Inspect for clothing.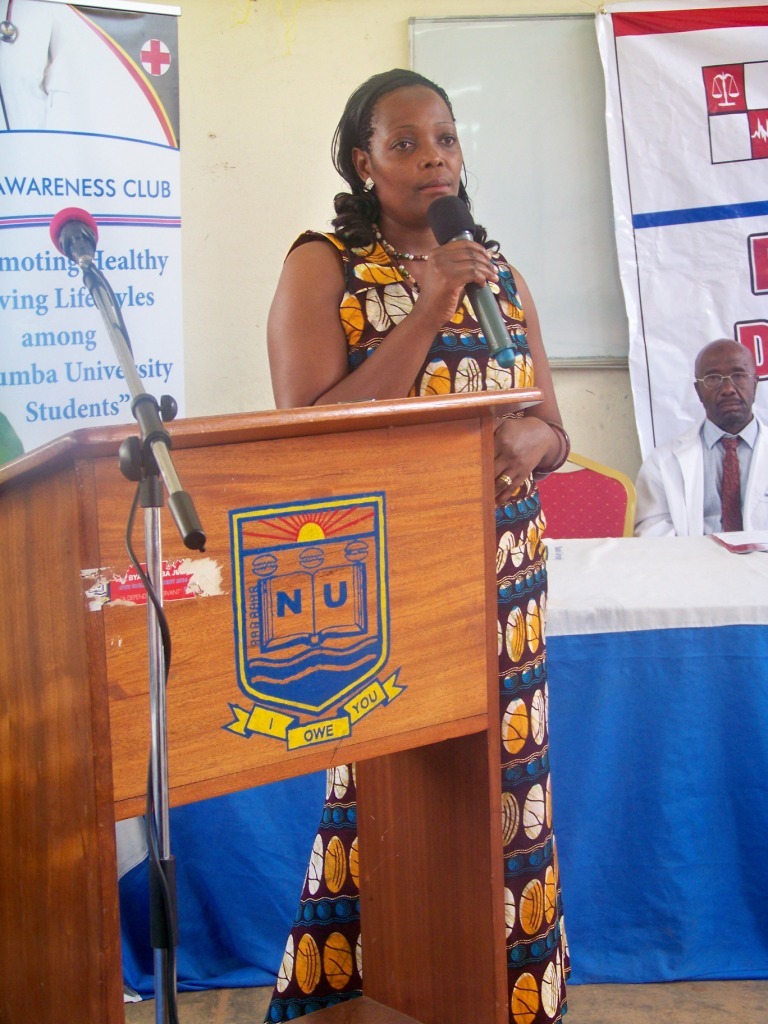
Inspection: Rect(263, 232, 574, 1023).
